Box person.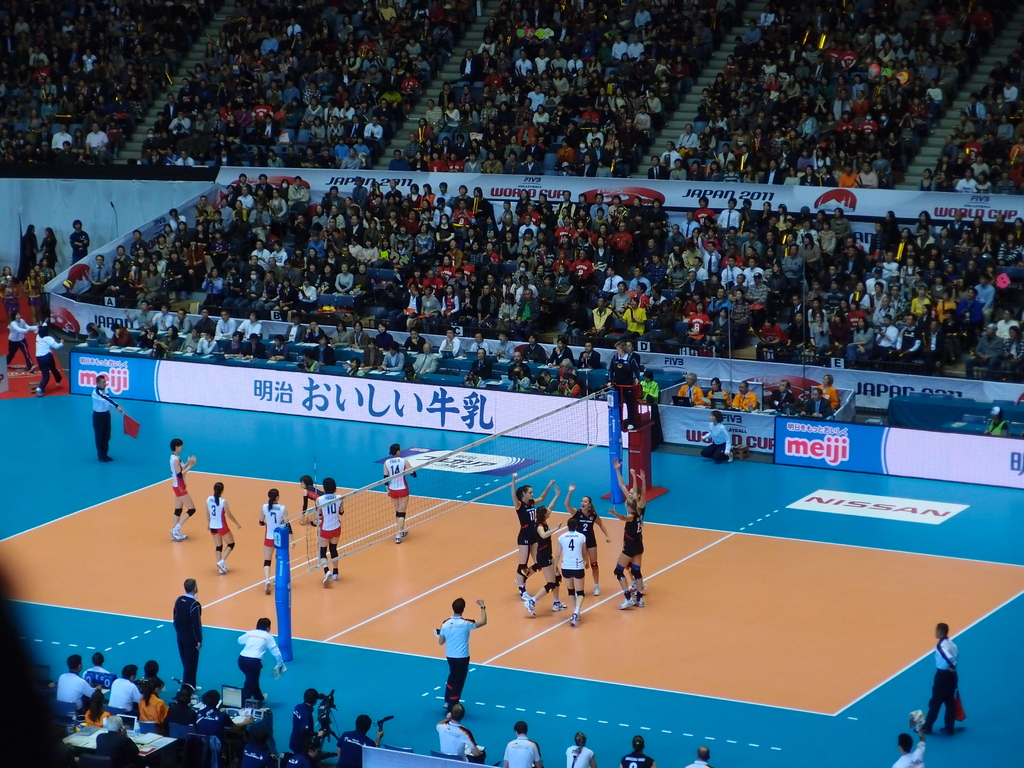
964/323/1003/381.
